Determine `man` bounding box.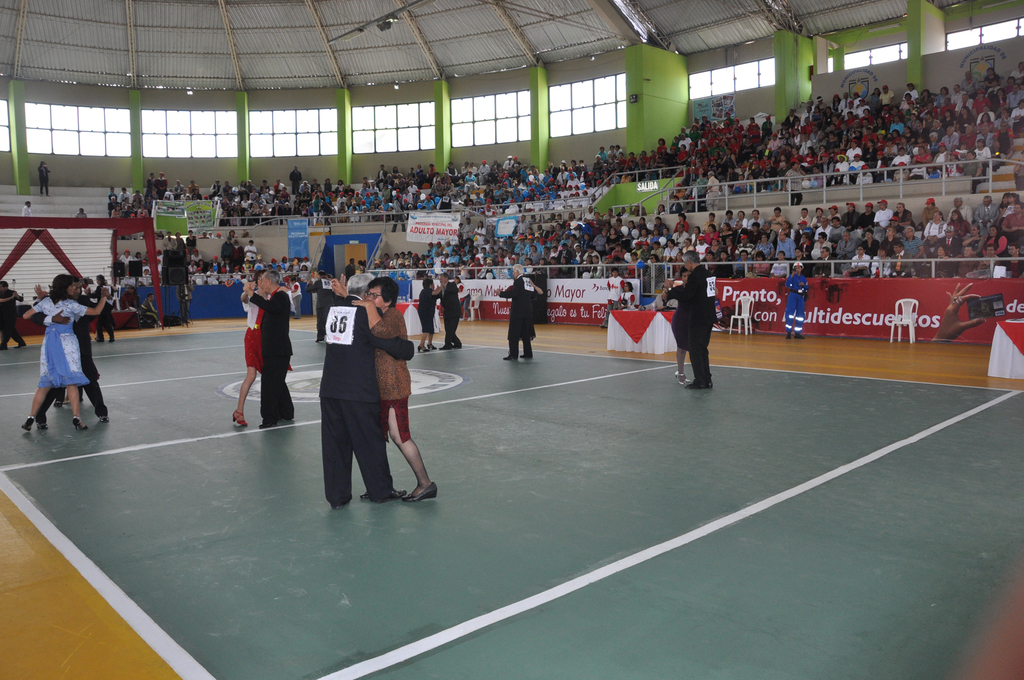
Determined: 37 275 114 423.
